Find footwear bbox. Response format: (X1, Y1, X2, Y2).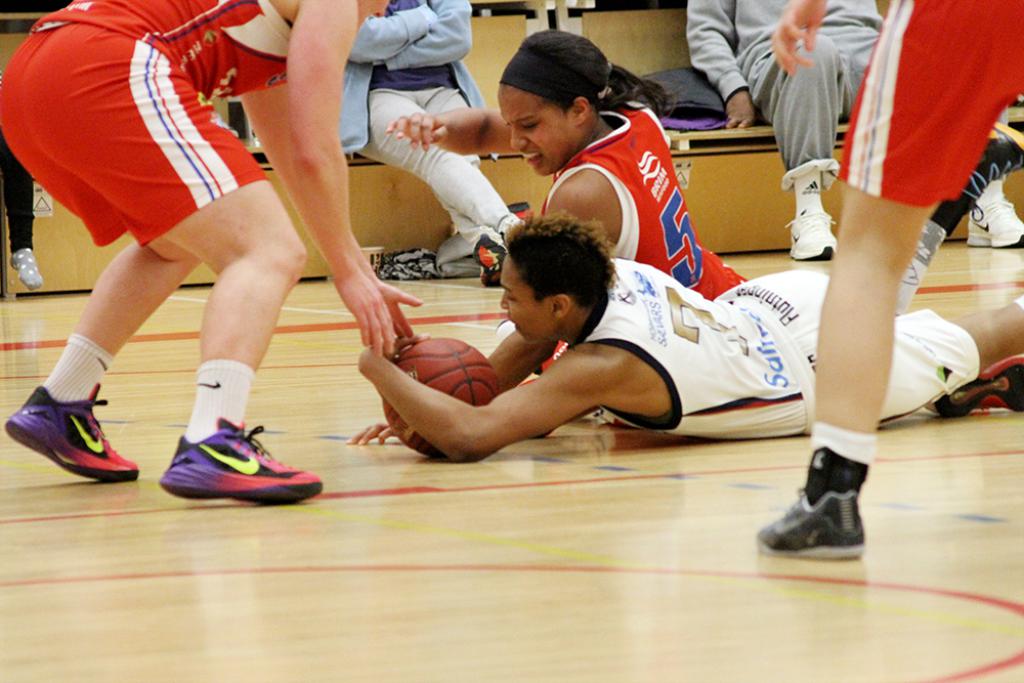
(967, 183, 1023, 252).
